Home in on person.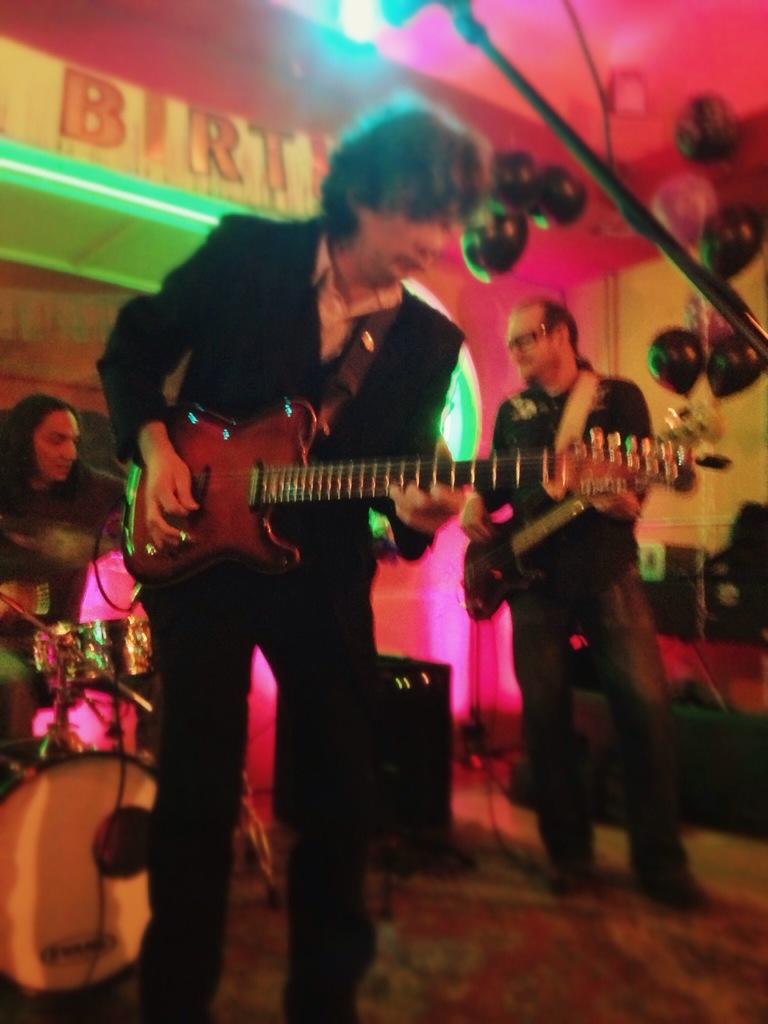
Homed in at rect(0, 419, 129, 671).
